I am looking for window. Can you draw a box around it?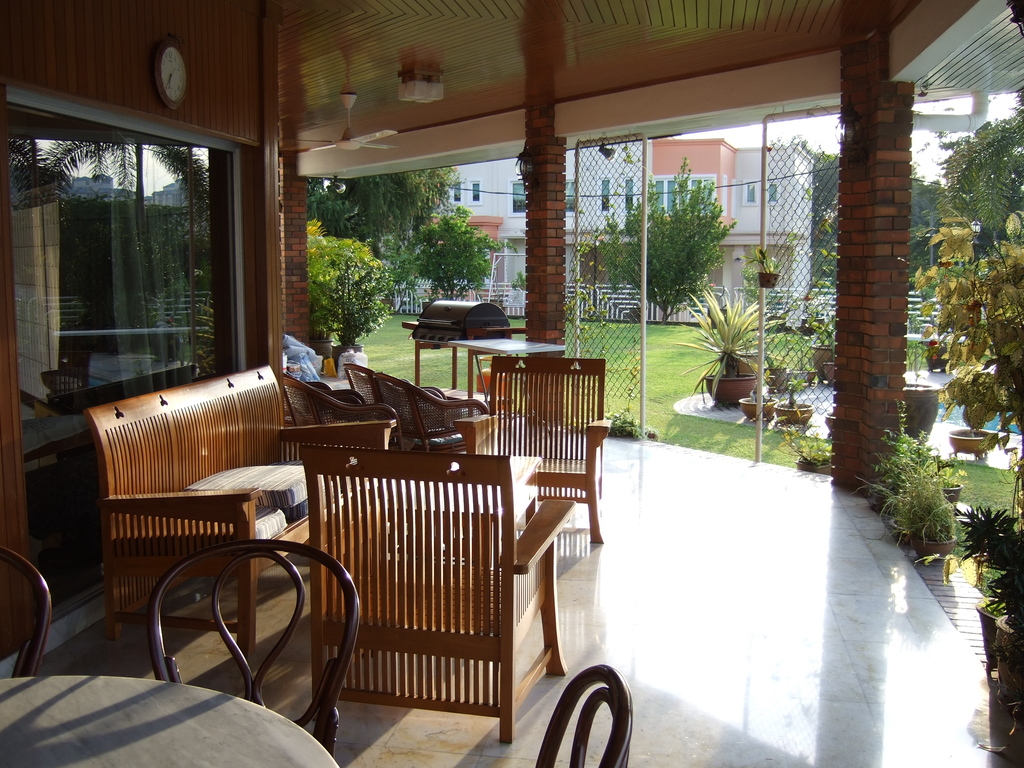
Sure, the bounding box is {"x1": 556, "y1": 182, "x2": 579, "y2": 214}.
